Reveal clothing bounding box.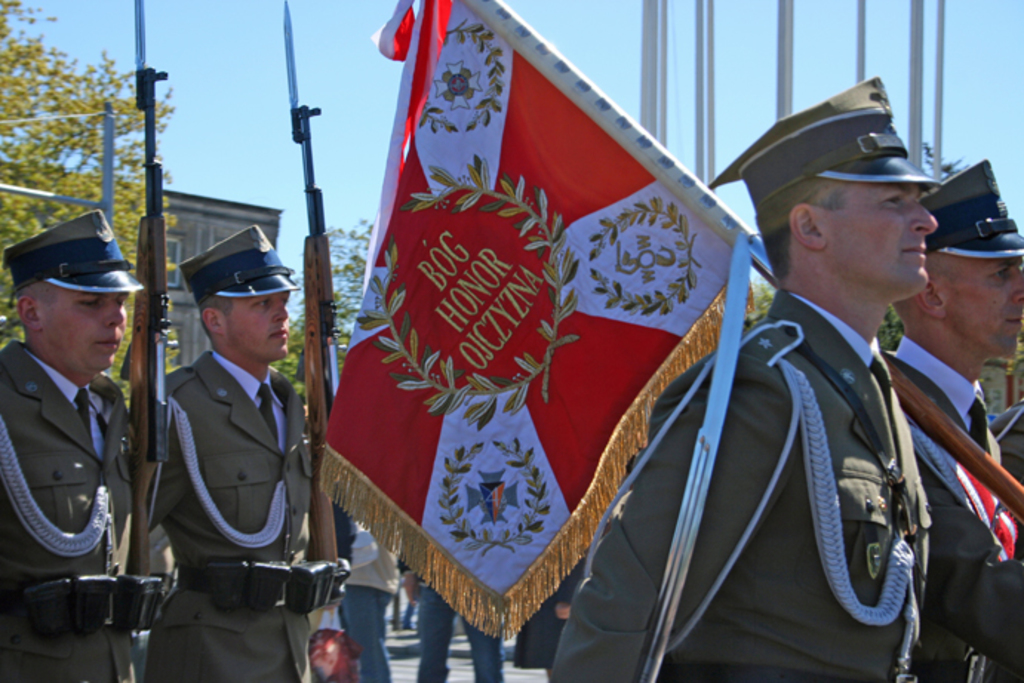
Revealed: 399/569/502/682.
